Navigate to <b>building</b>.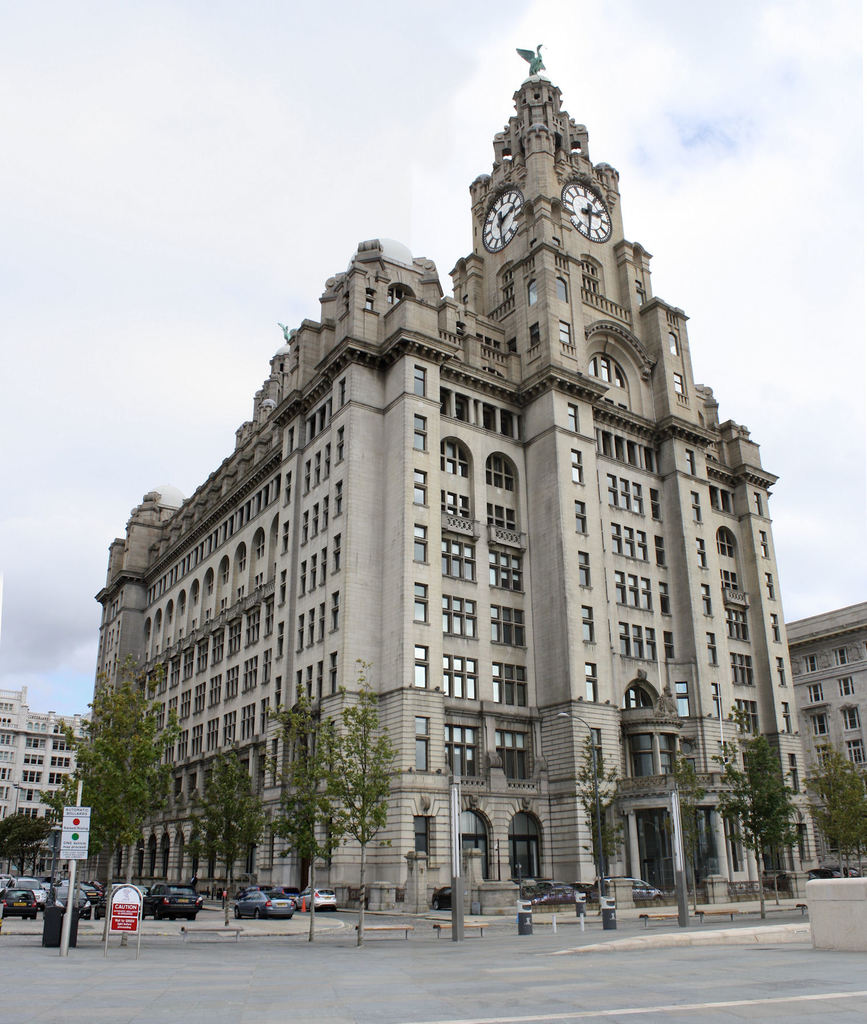
Navigation target: (left=782, top=601, right=866, bottom=868).
